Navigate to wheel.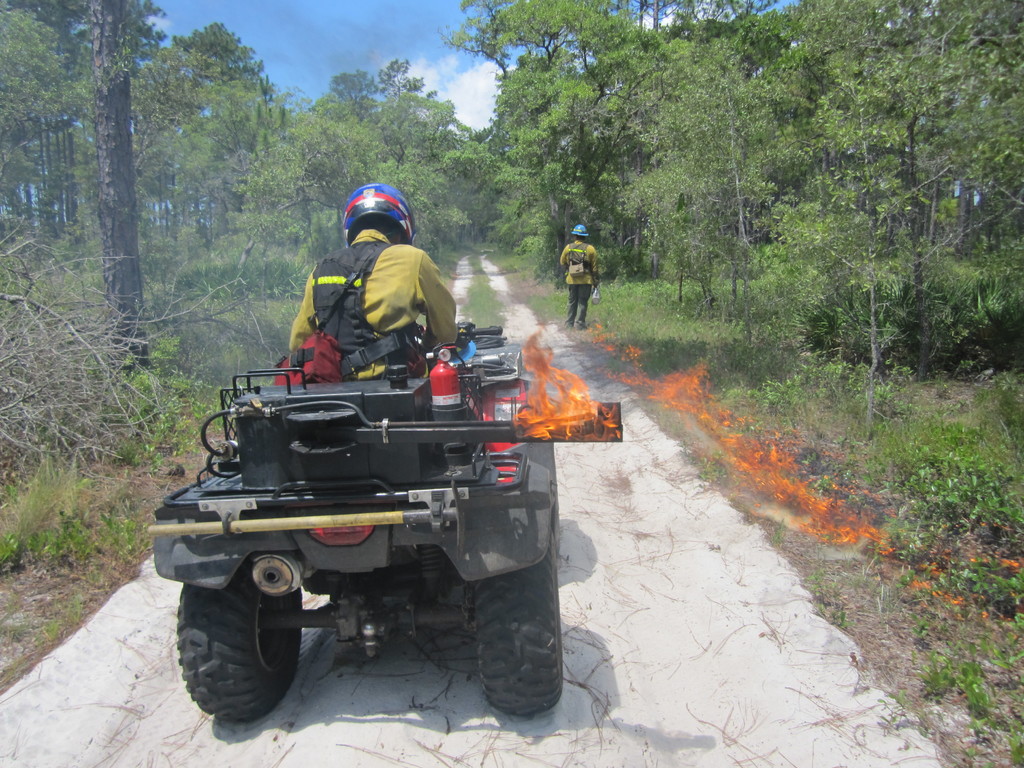
Navigation target: (464, 509, 567, 719).
